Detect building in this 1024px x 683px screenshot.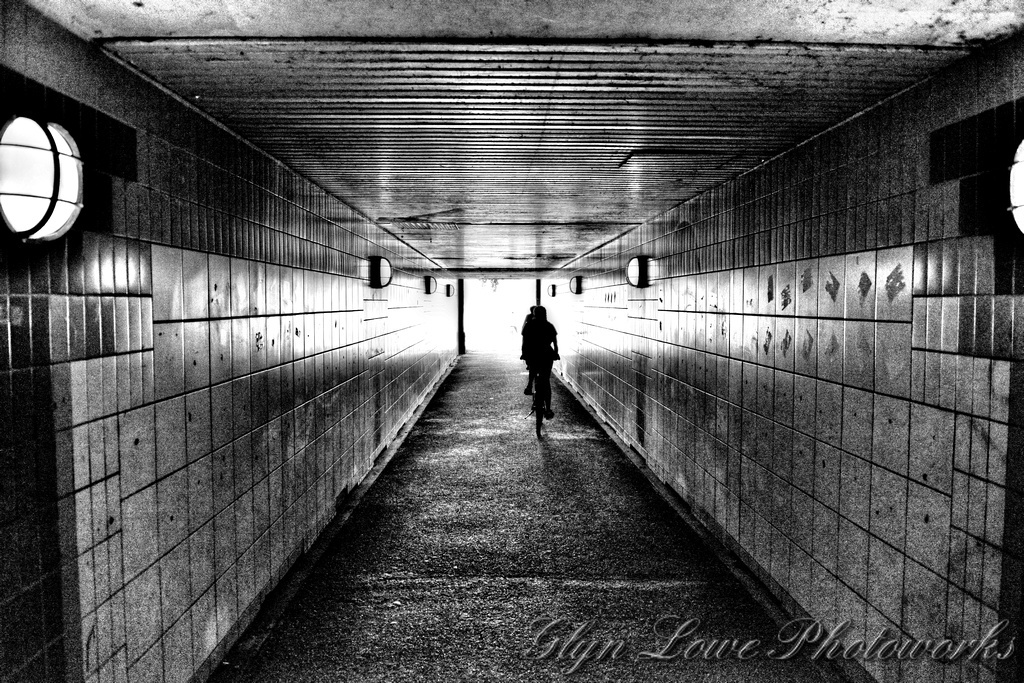
Detection: [0,0,1023,682].
